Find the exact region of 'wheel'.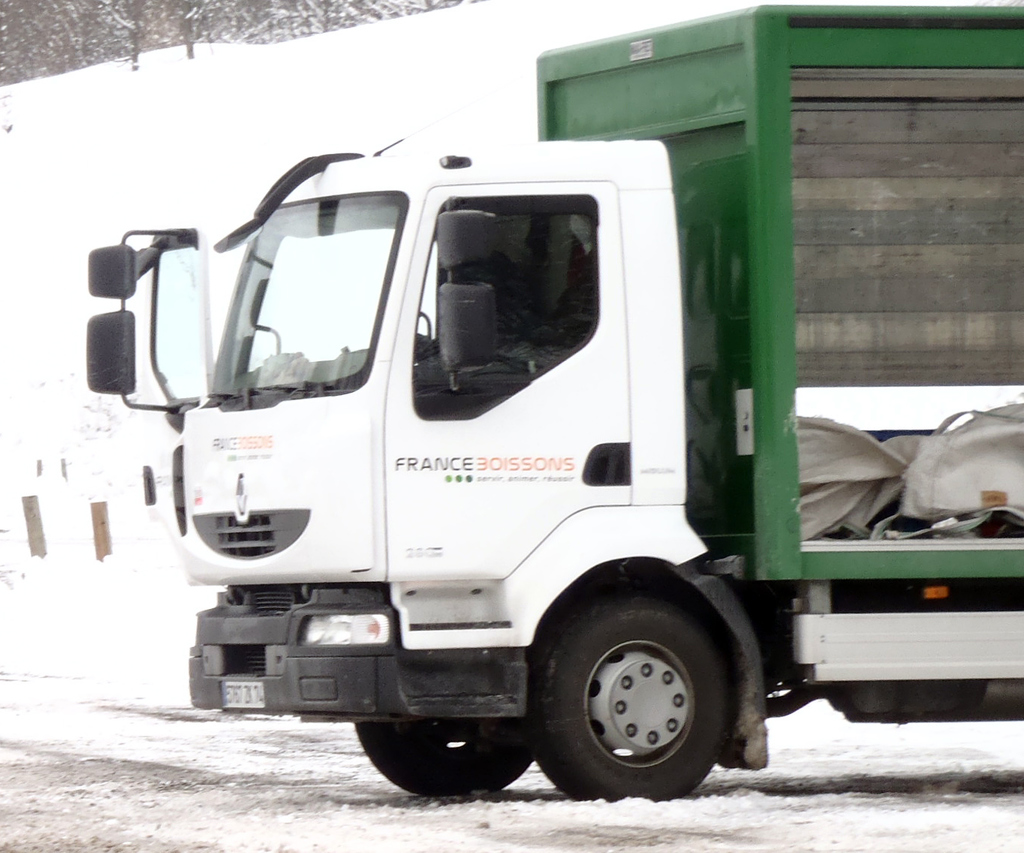
Exact region: 357:715:532:799.
